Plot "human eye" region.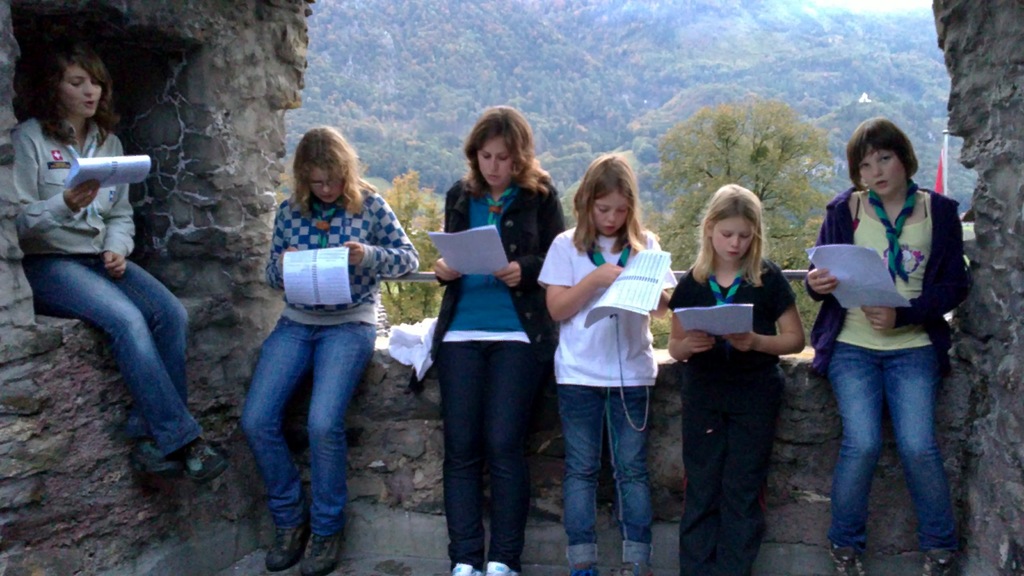
Plotted at [328, 175, 337, 189].
